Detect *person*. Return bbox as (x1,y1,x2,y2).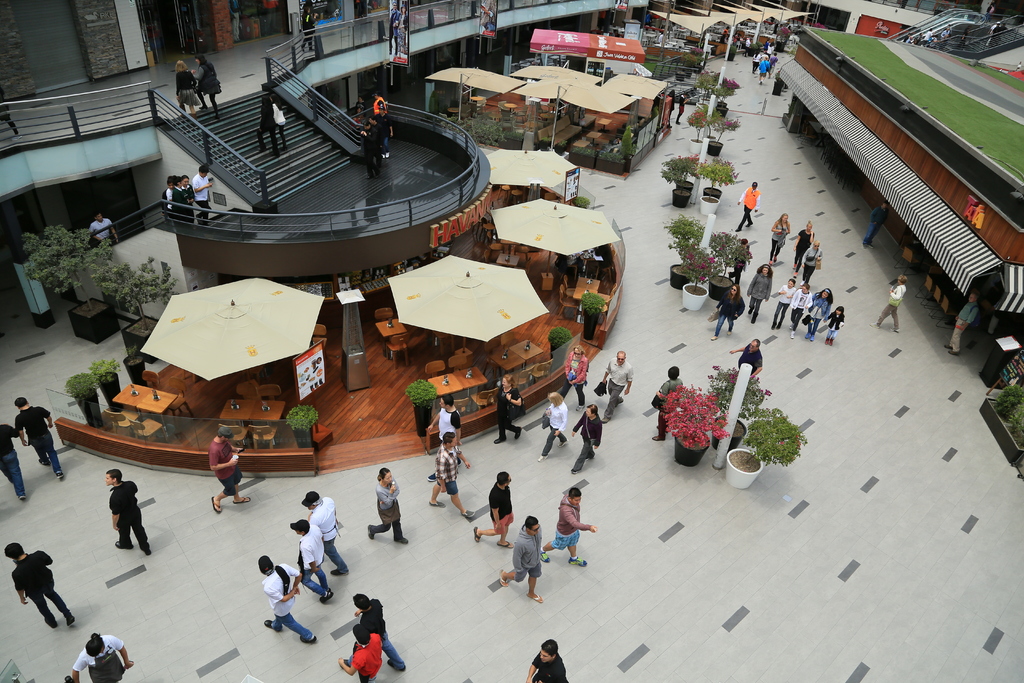
(107,464,149,553).
